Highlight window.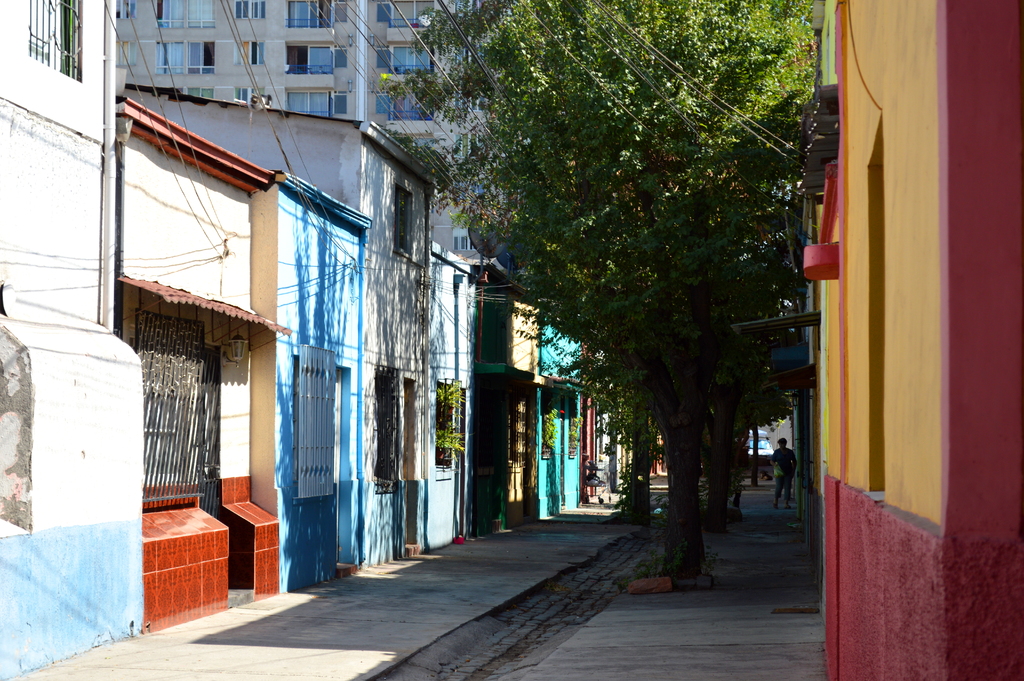
Highlighted region: [x1=154, y1=41, x2=216, y2=72].
